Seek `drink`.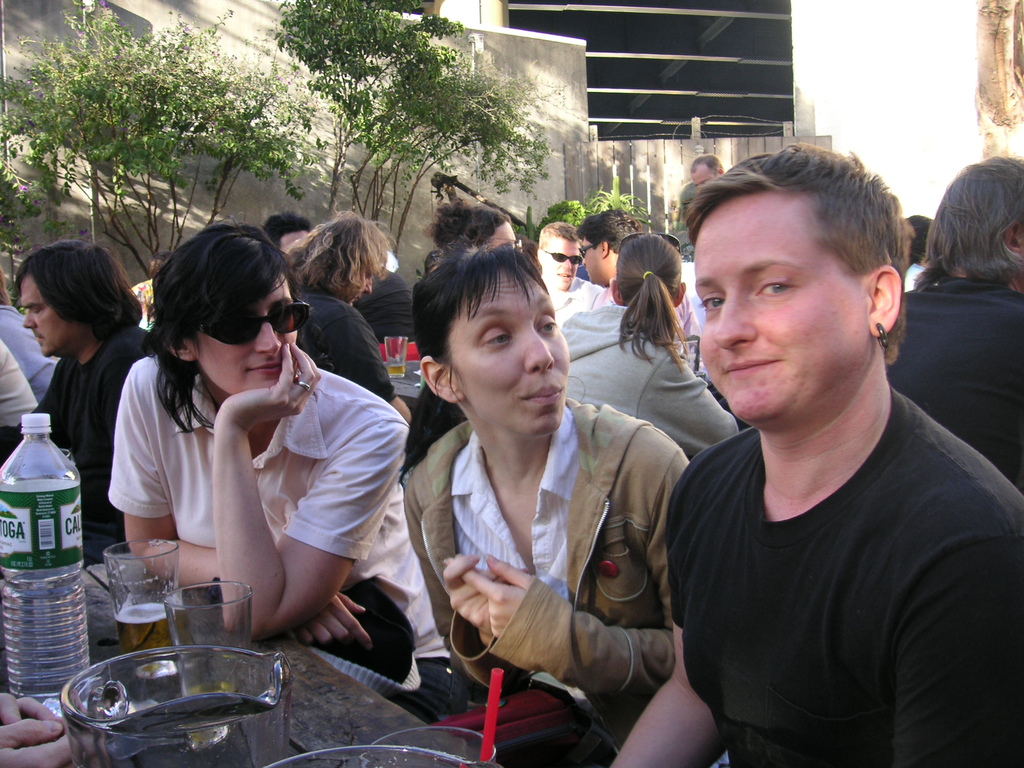
1,570,91,715.
